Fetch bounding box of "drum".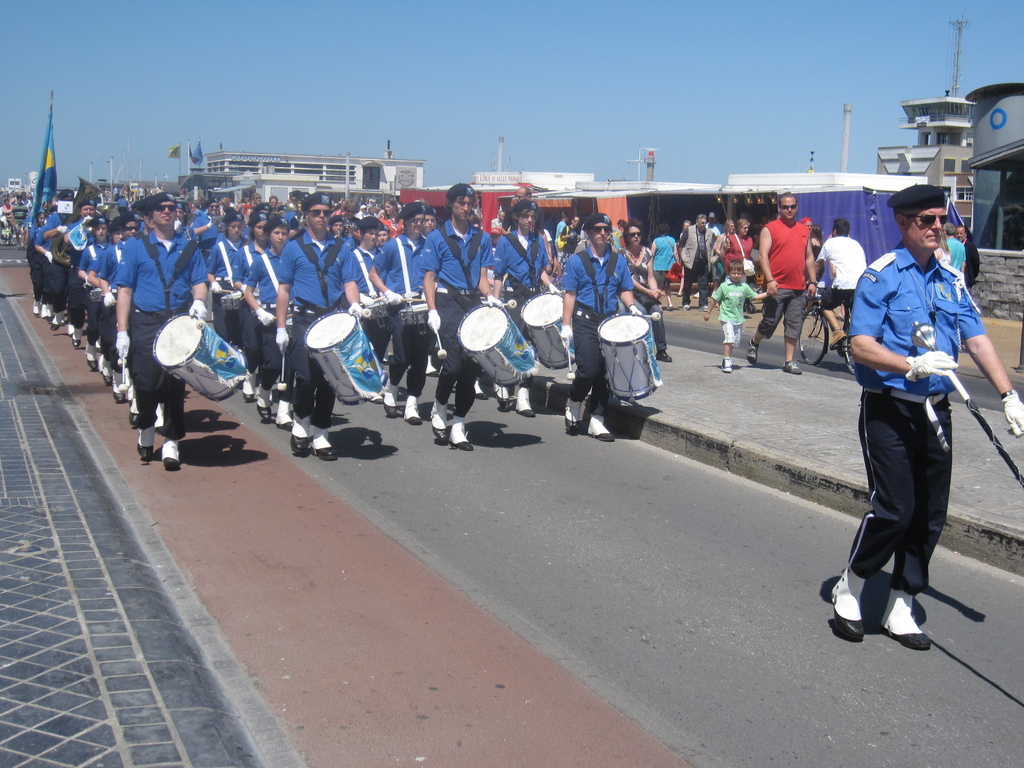
Bbox: left=396, top=301, right=431, bottom=325.
